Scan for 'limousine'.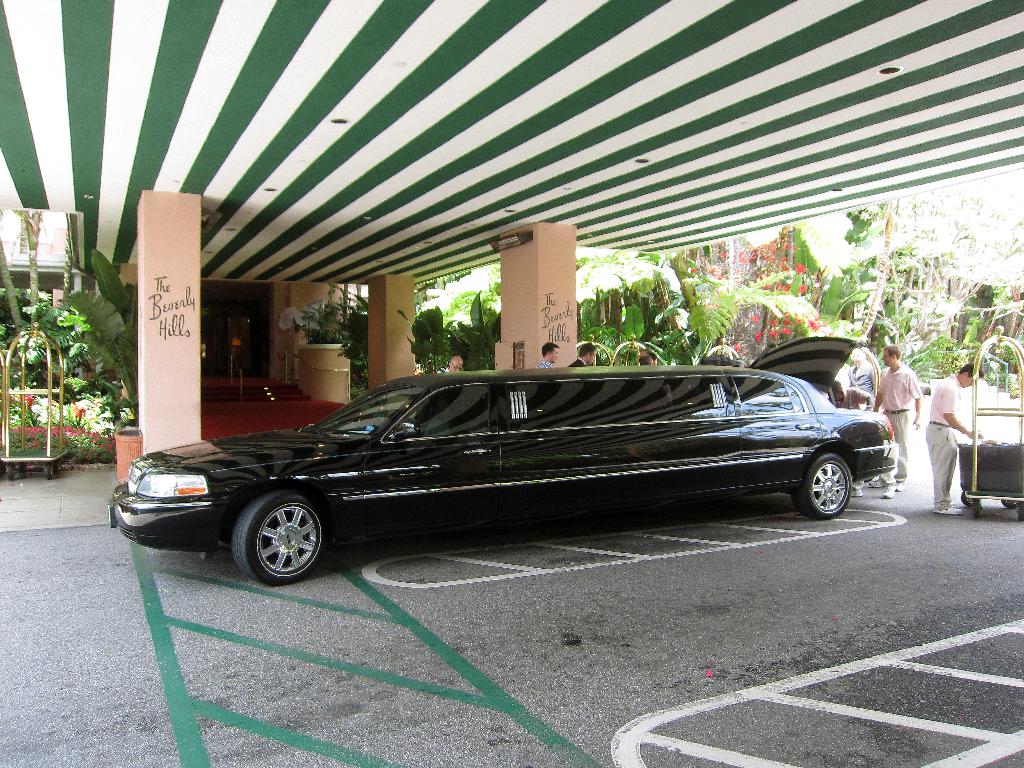
Scan result: 108/335/898/588.
